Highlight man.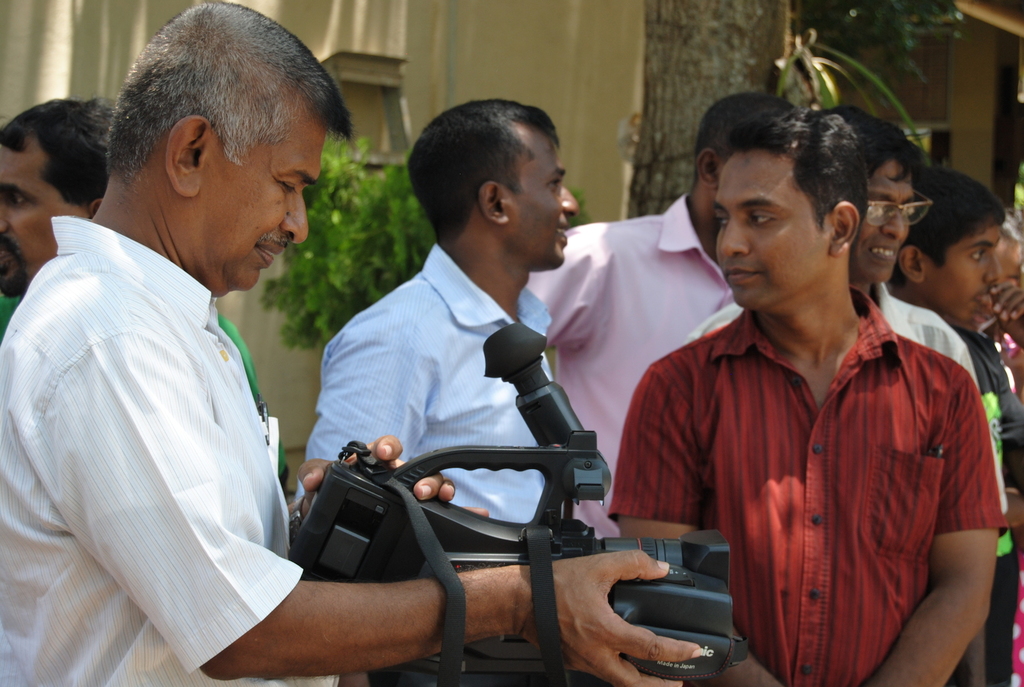
Highlighted region: {"x1": 525, "y1": 91, "x2": 803, "y2": 537}.
